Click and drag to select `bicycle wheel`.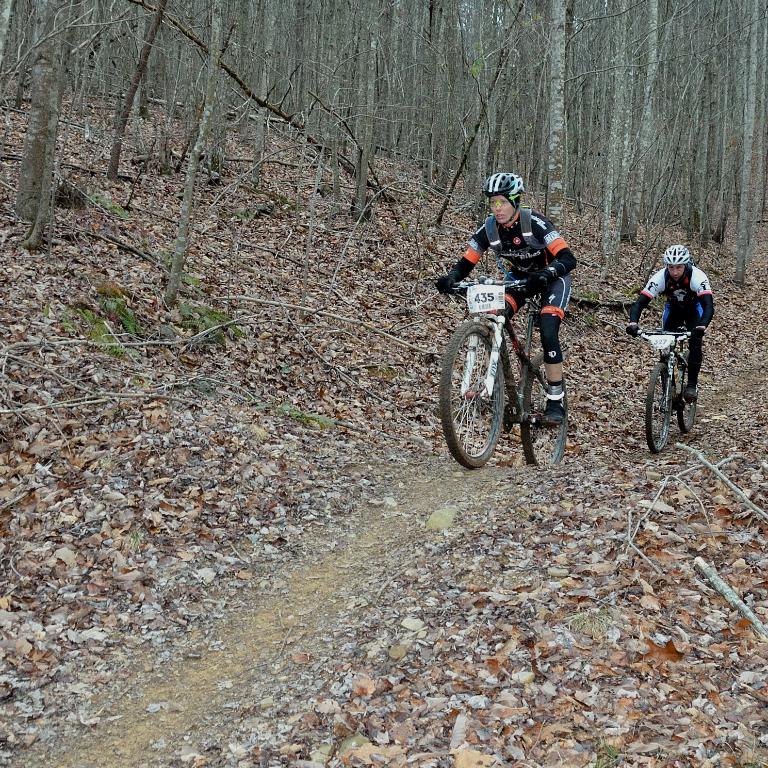
Selection: 670 356 697 436.
